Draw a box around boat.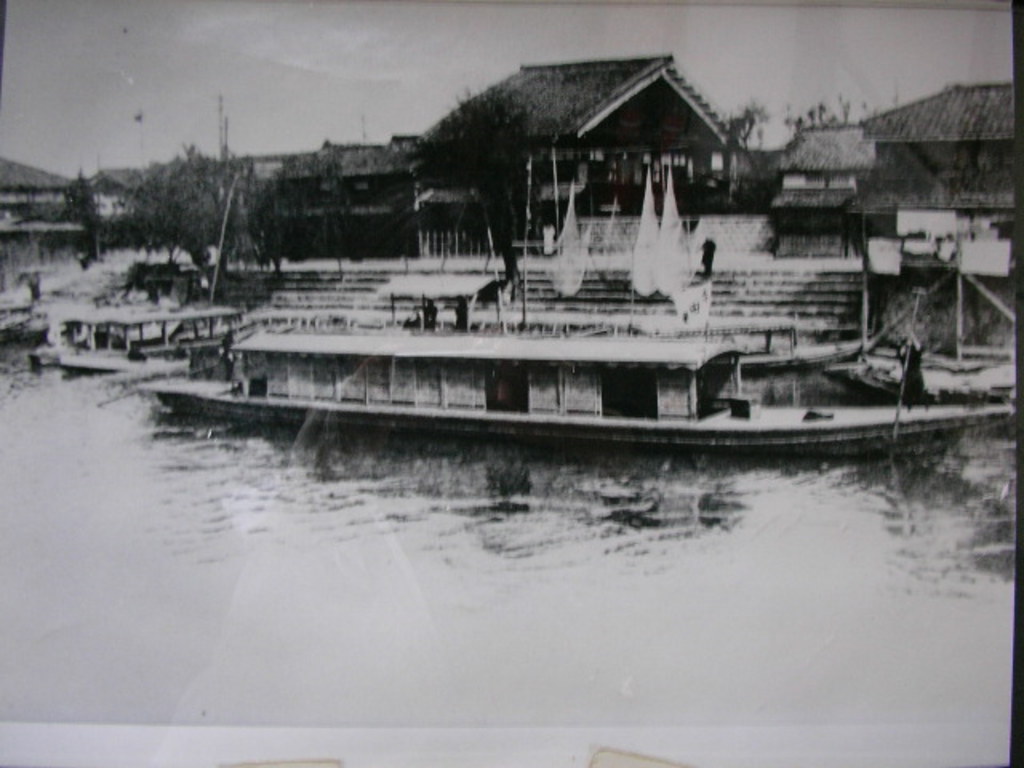
detection(829, 266, 1022, 414).
